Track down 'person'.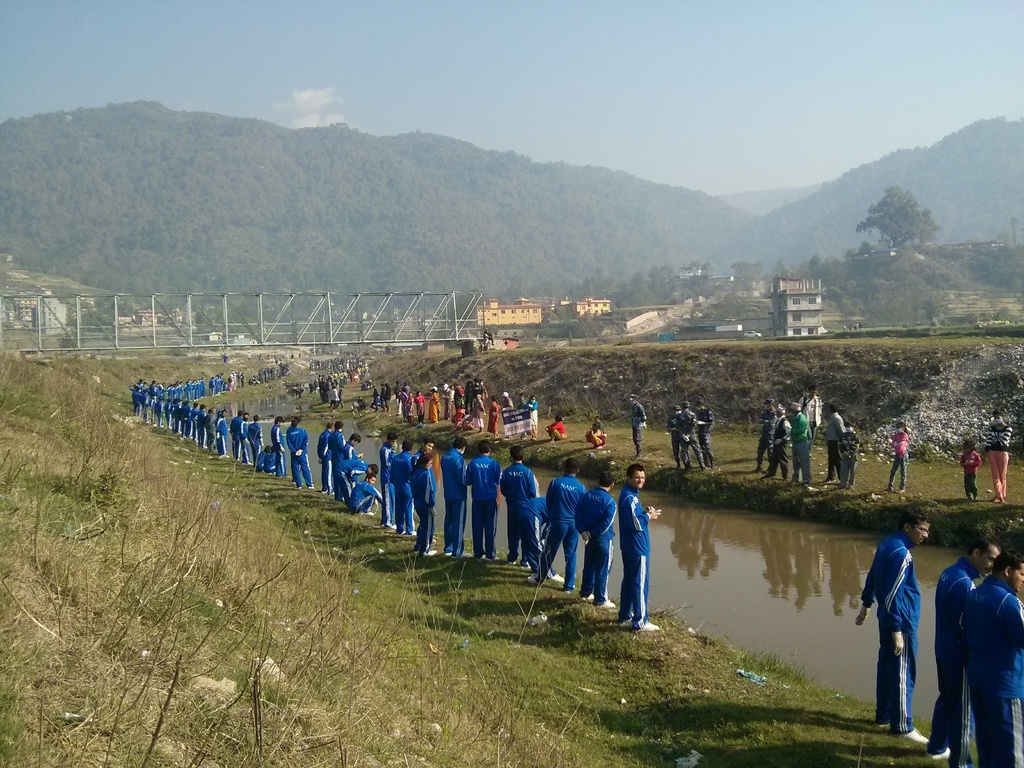
Tracked to x1=520 y1=500 x2=554 y2=561.
